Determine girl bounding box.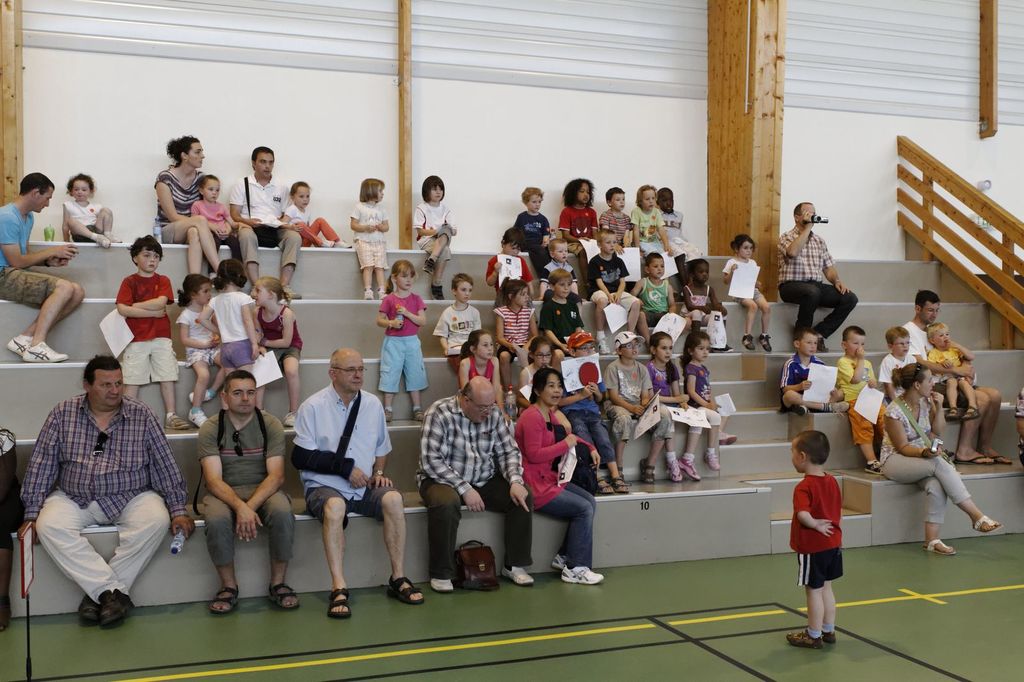
Determined: [x1=516, y1=335, x2=554, y2=409].
